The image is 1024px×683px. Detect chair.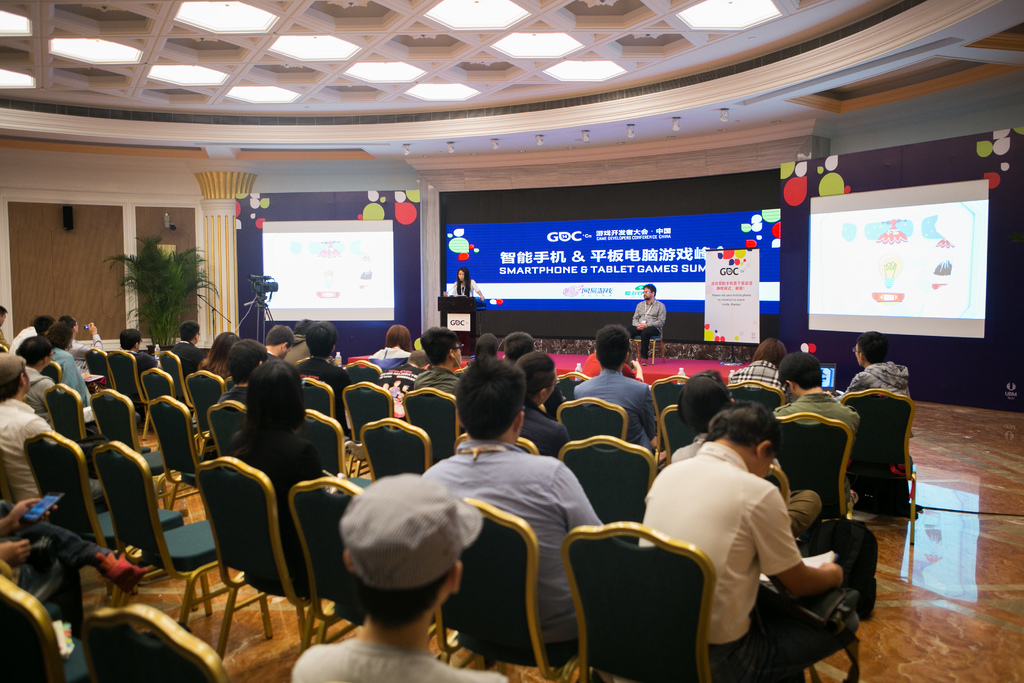
Detection: x1=567, y1=514, x2=719, y2=682.
